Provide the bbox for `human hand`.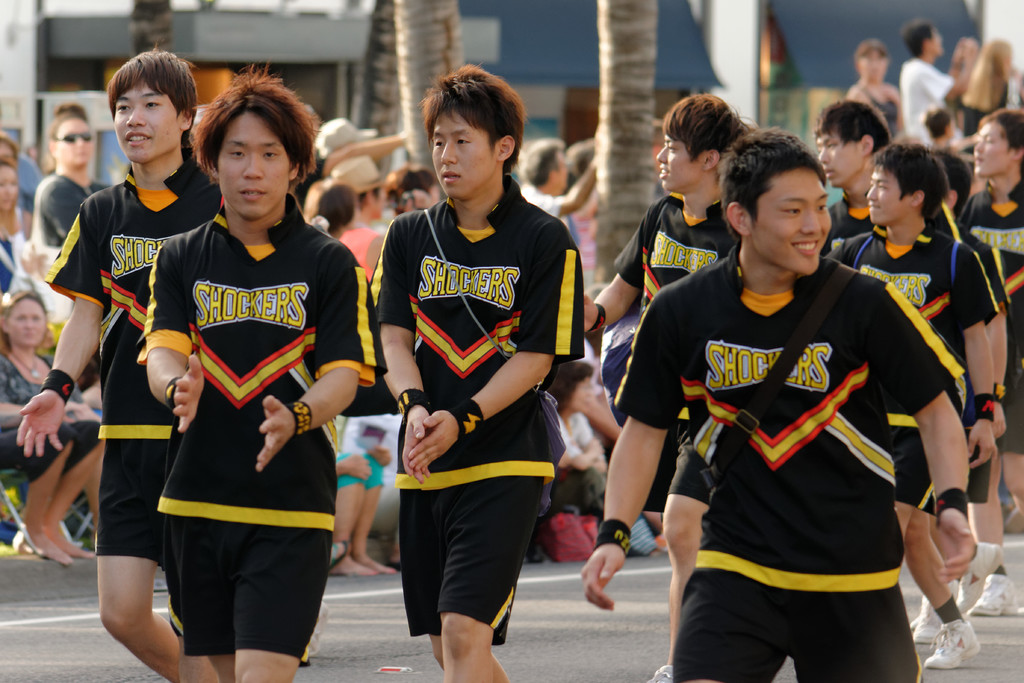
bbox(929, 507, 977, 588).
